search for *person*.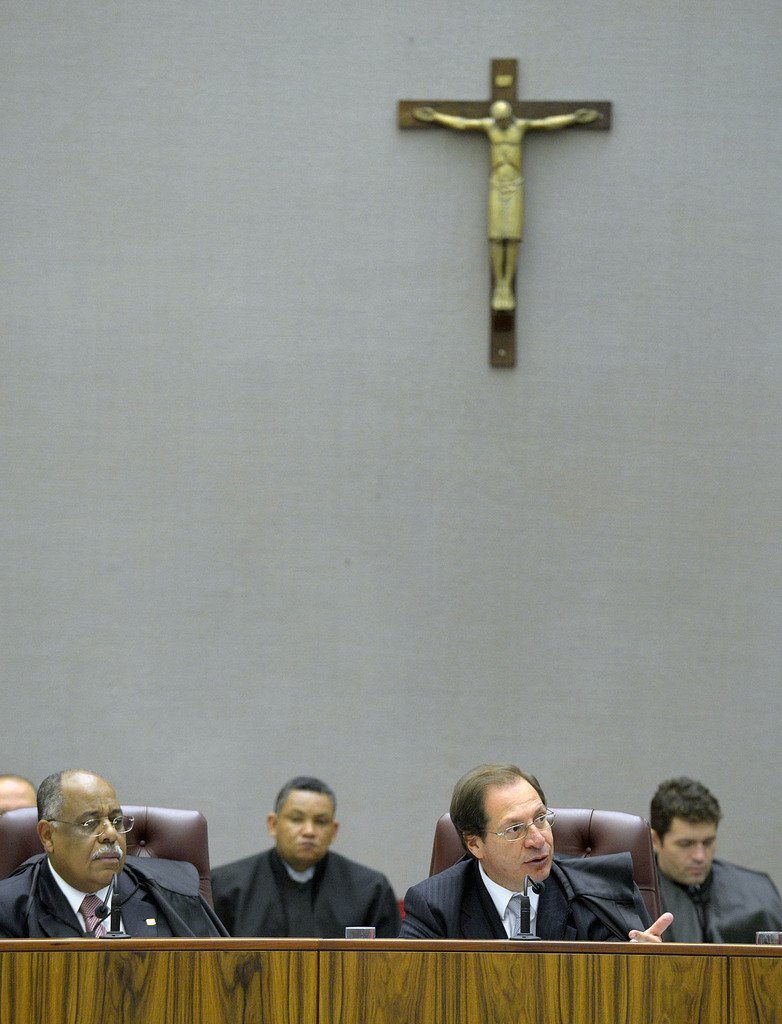
Found at 632:767:781:953.
